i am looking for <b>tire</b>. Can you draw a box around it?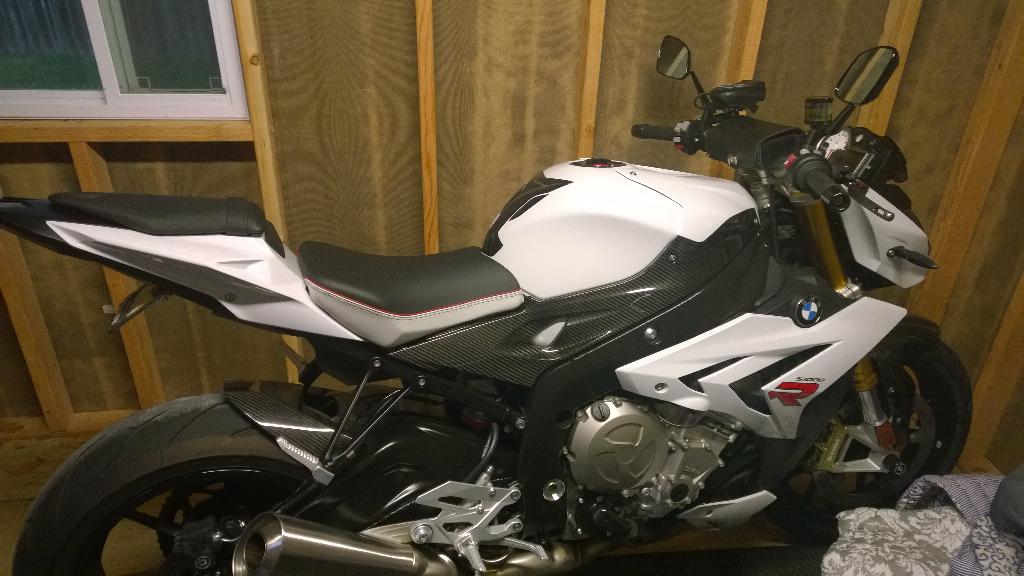
Sure, the bounding box is select_region(770, 330, 977, 562).
